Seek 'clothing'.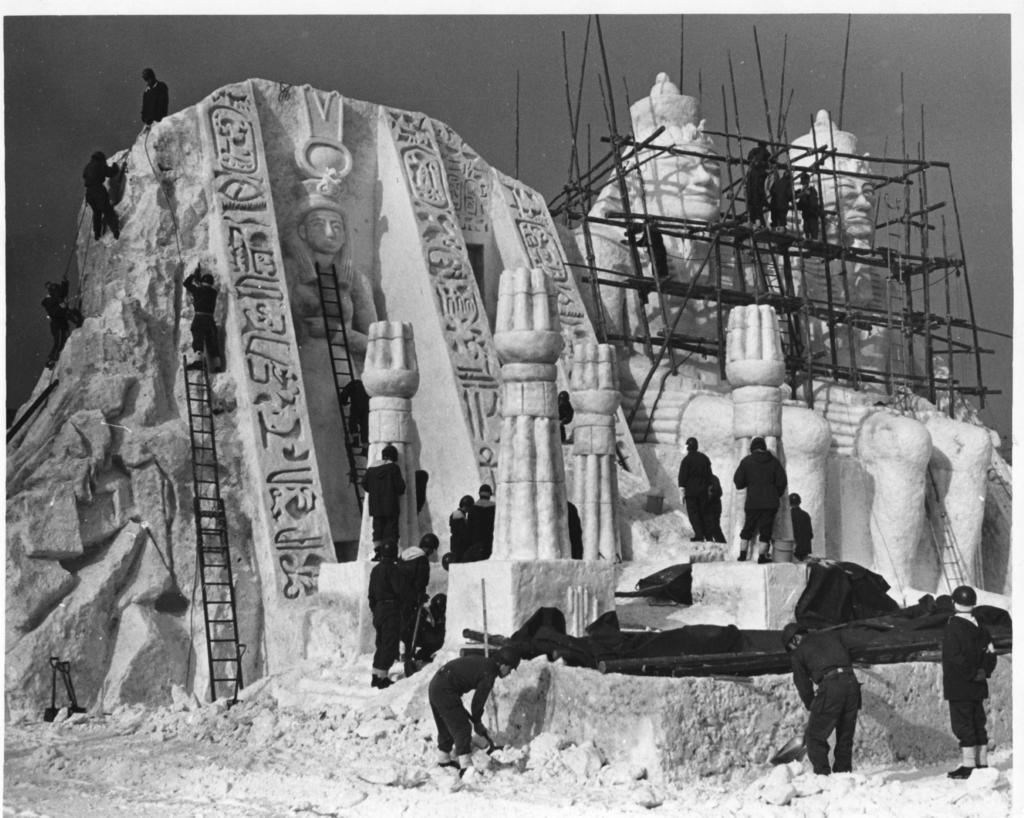
rect(792, 636, 868, 767).
